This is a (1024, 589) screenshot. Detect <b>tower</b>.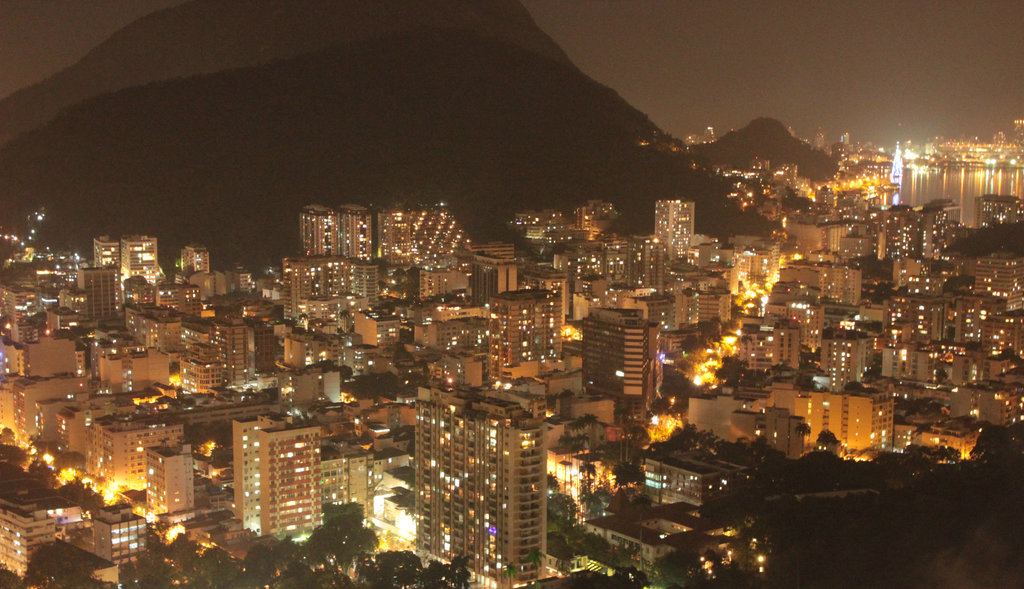
box=[76, 265, 116, 324].
